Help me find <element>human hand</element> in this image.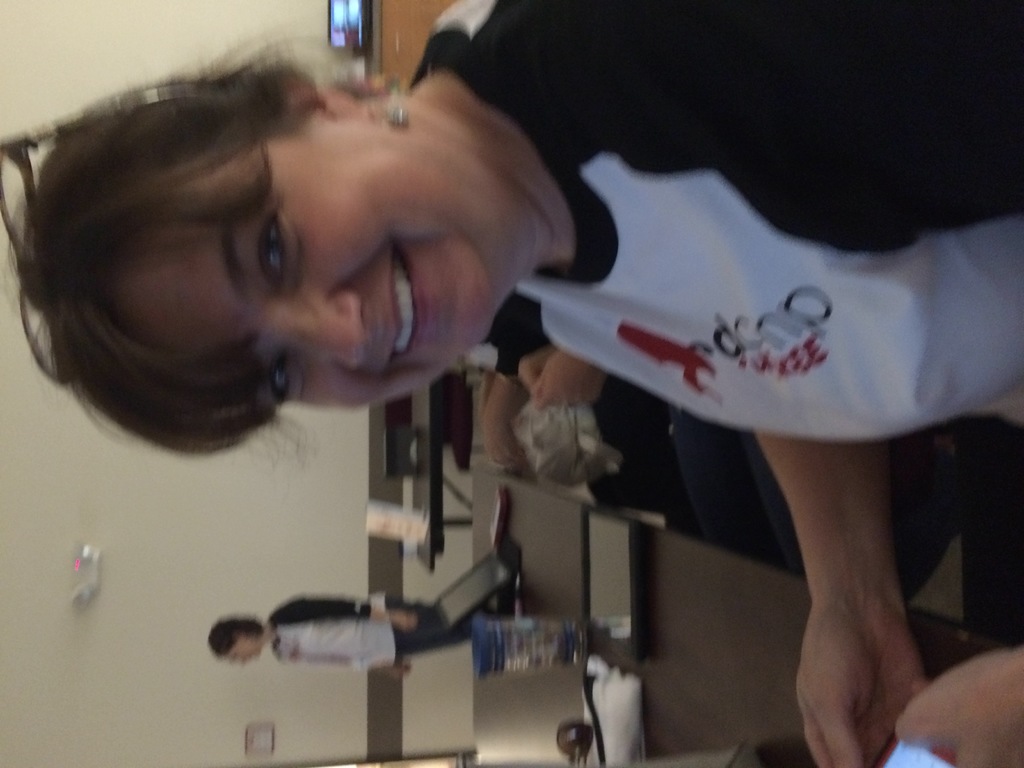
Found it: crop(479, 405, 531, 466).
